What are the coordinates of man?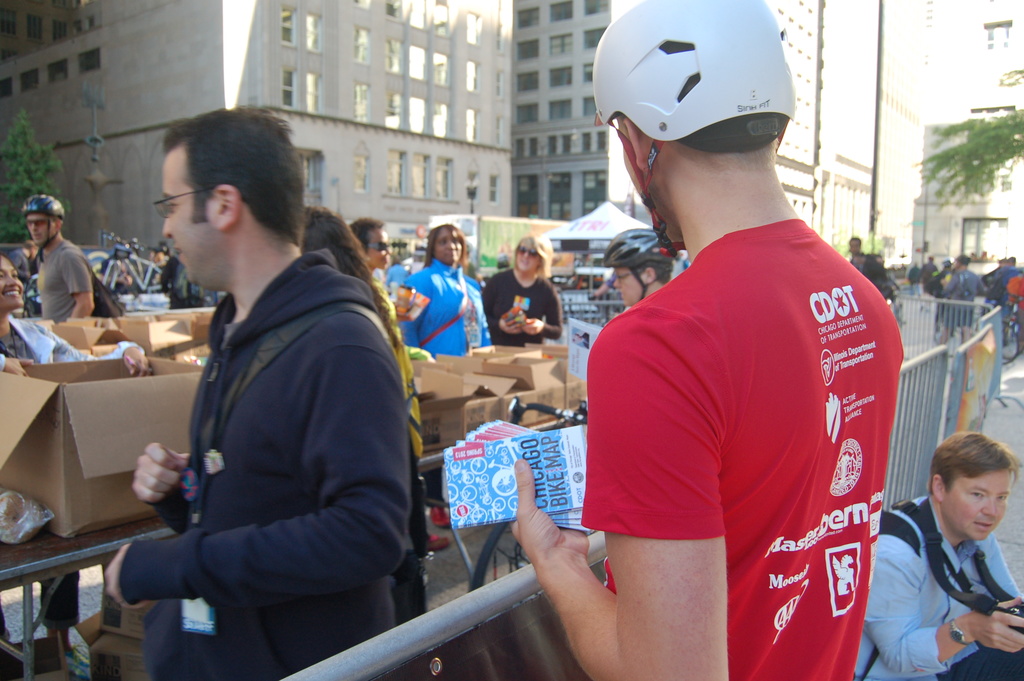
select_region(849, 233, 889, 293).
